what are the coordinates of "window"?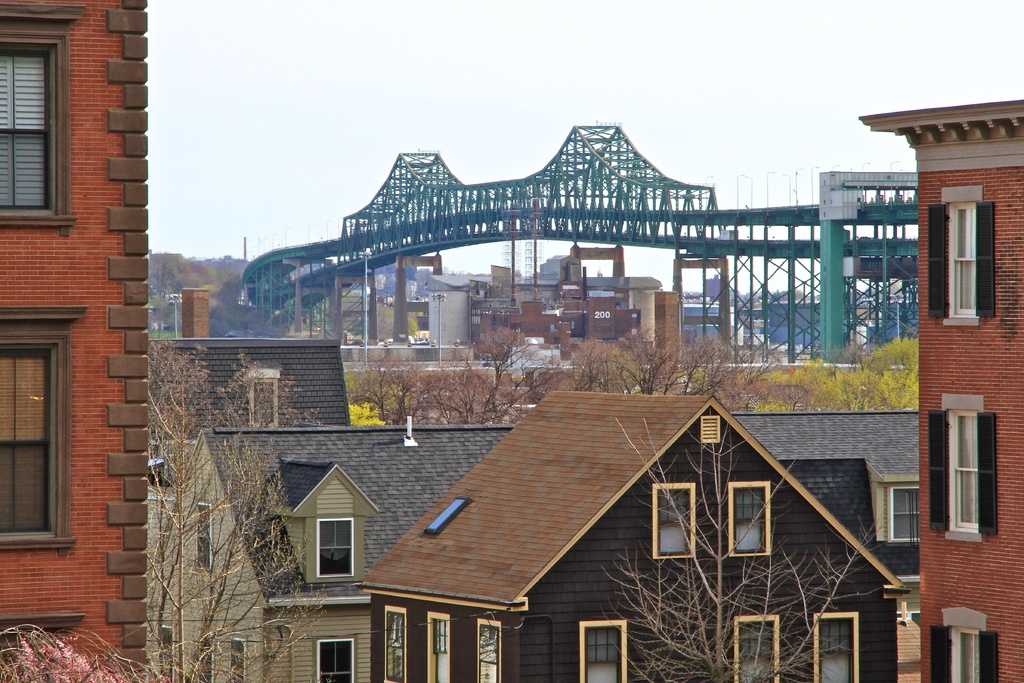
[472,618,499,682].
